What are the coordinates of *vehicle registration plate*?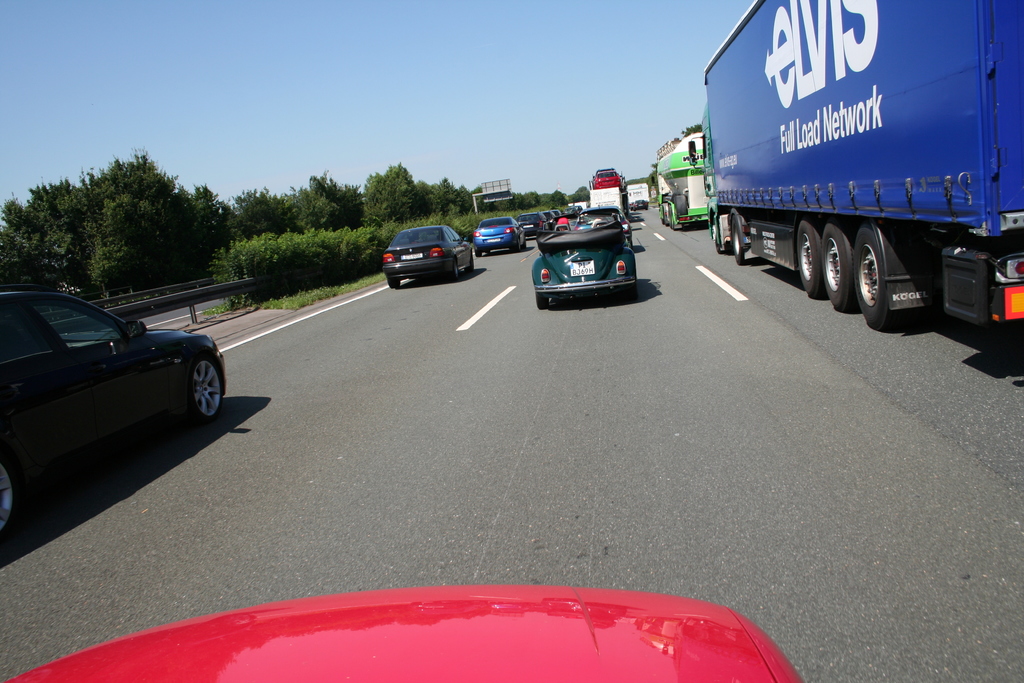
400:252:422:259.
